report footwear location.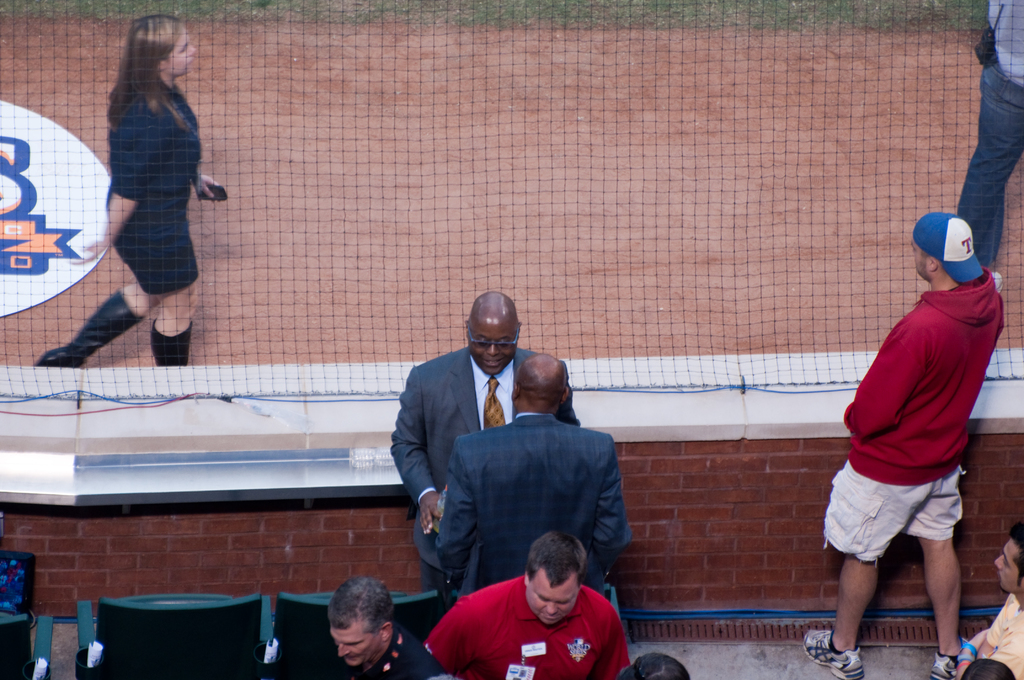
Report: 806,629,861,676.
